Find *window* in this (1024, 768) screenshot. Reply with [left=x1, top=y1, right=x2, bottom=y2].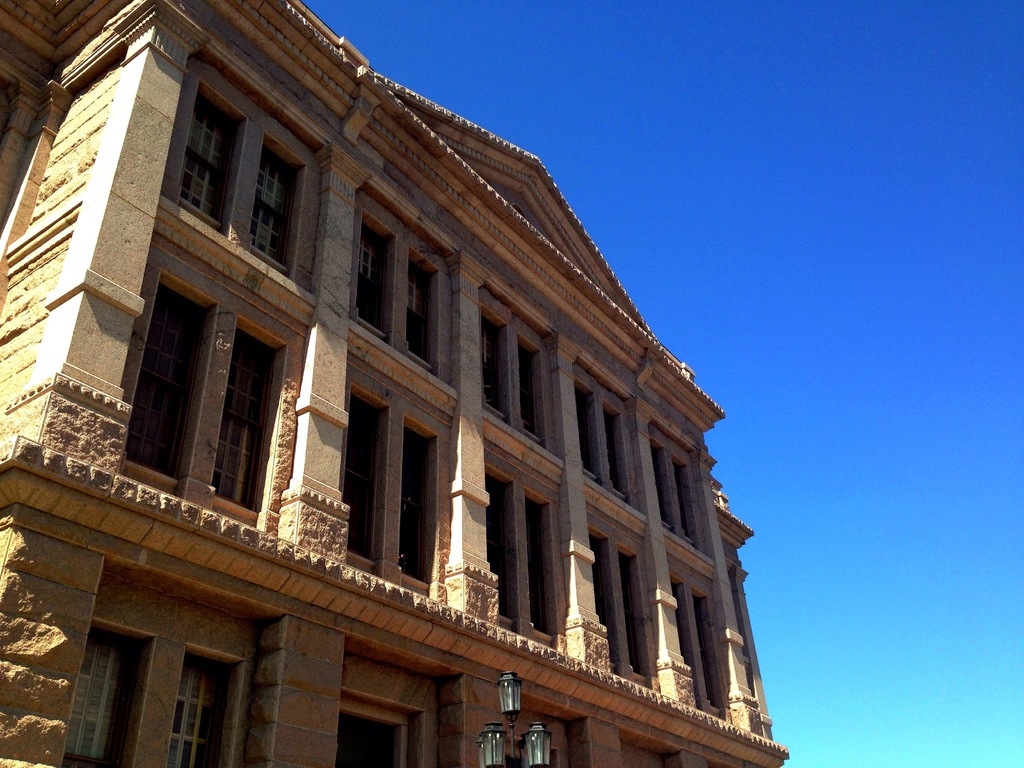
[left=345, top=412, right=382, bottom=551].
